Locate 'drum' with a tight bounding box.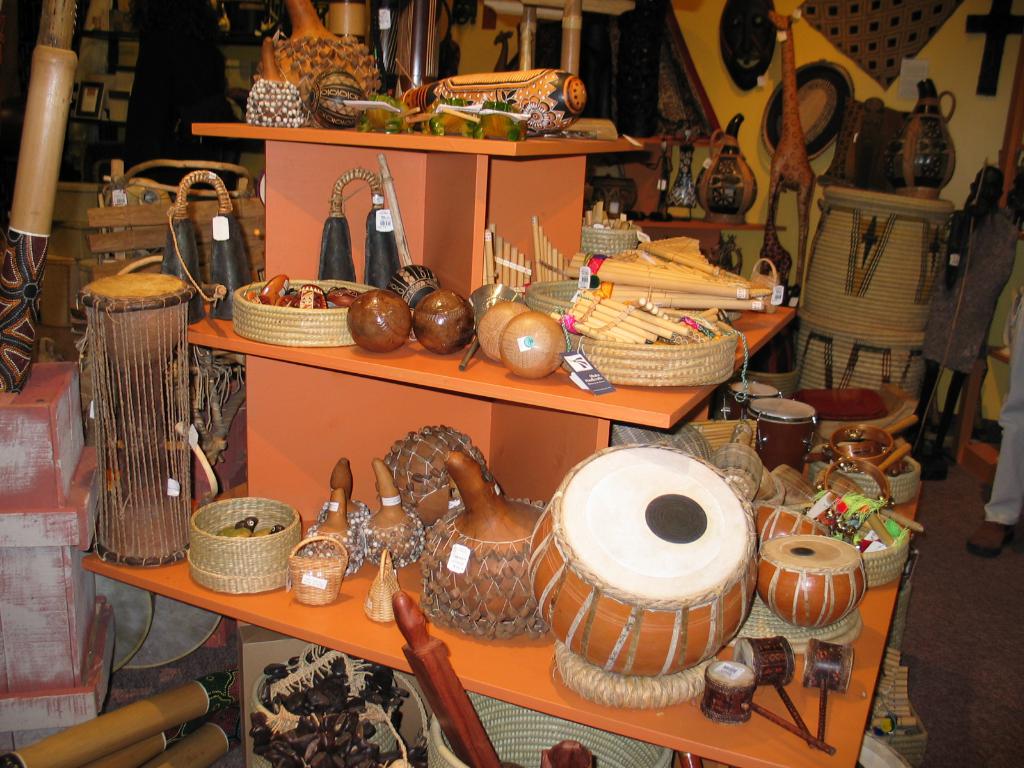
select_region(744, 397, 819, 477).
